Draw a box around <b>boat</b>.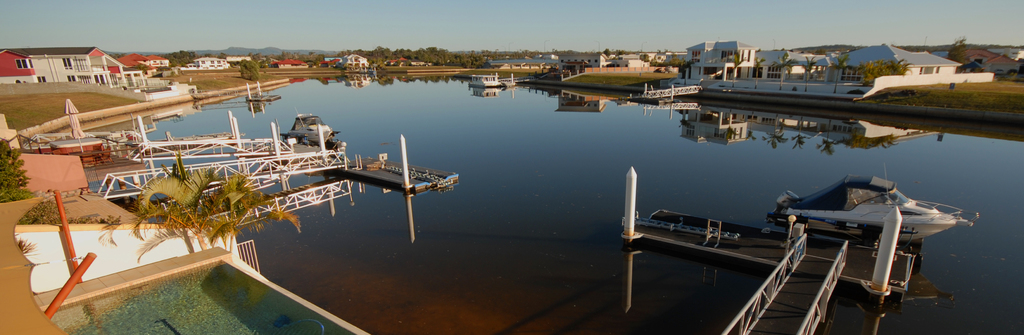
crop(768, 157, 974, 248).
